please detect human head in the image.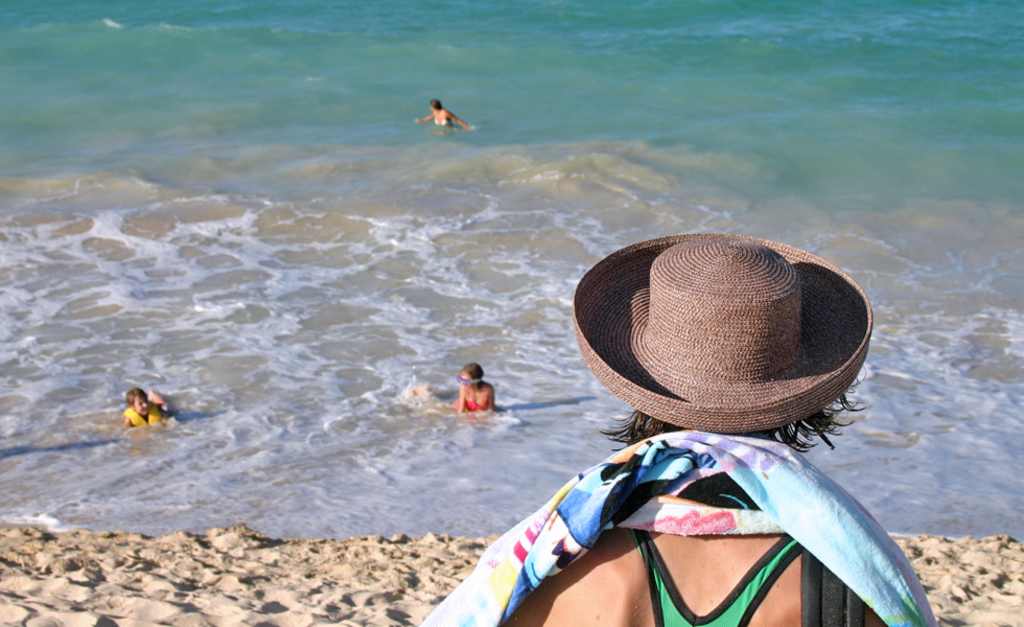
region(428, 97, 443, 112).
